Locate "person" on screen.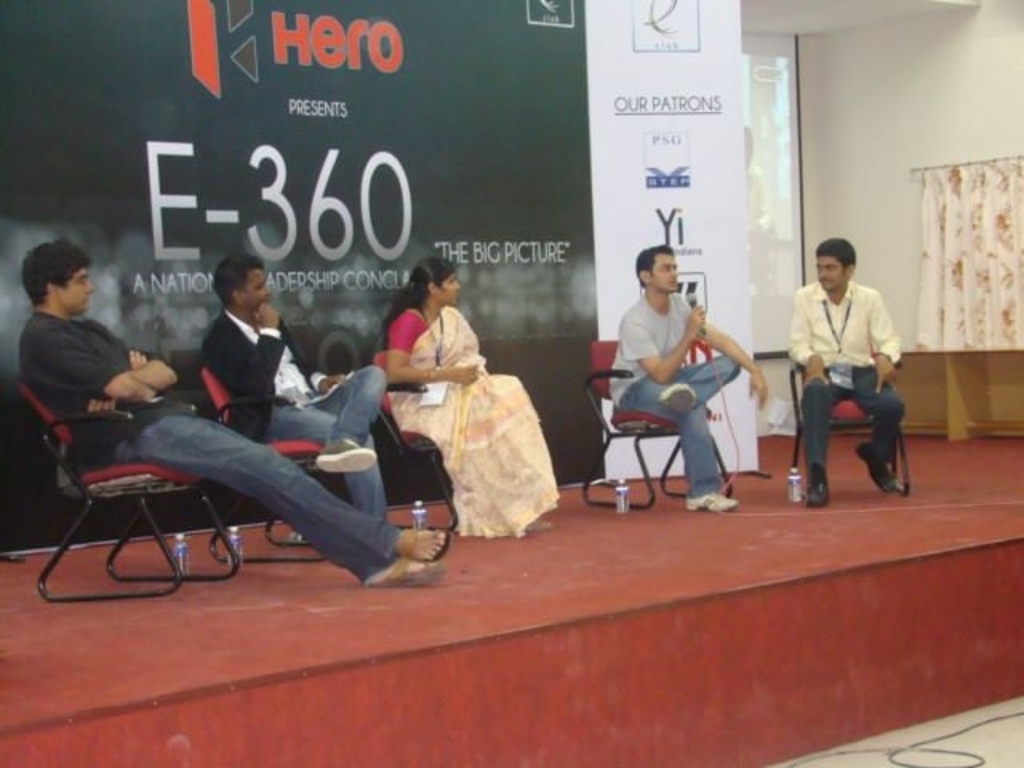
On screen at locate(790, 226, 907, 507).
